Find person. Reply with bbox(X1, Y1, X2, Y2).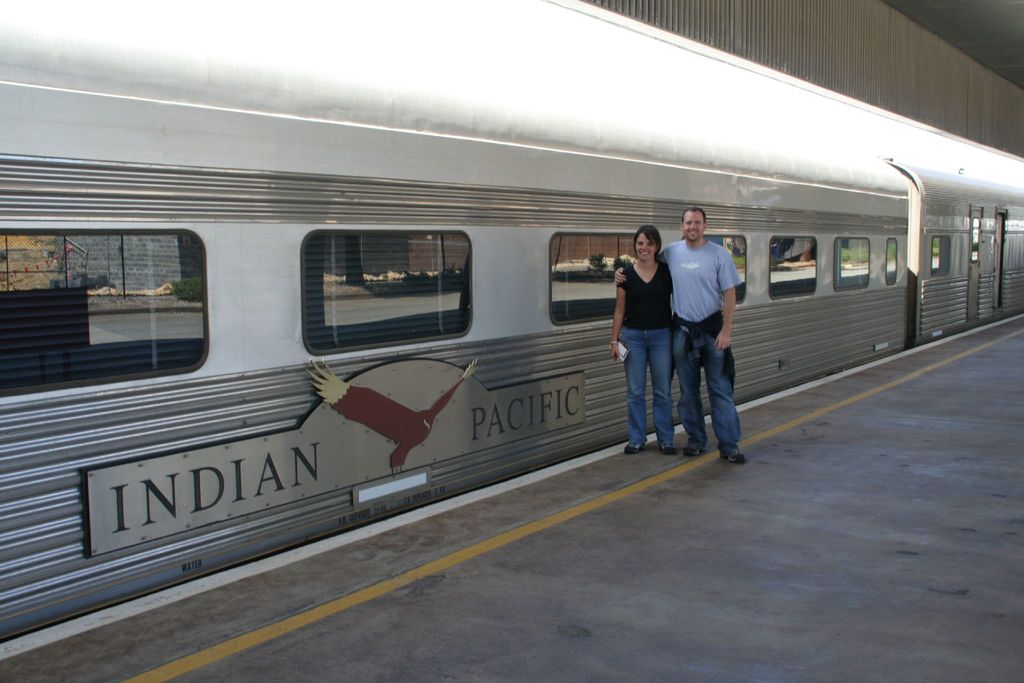
bbox(605, 222, 676, 457).
